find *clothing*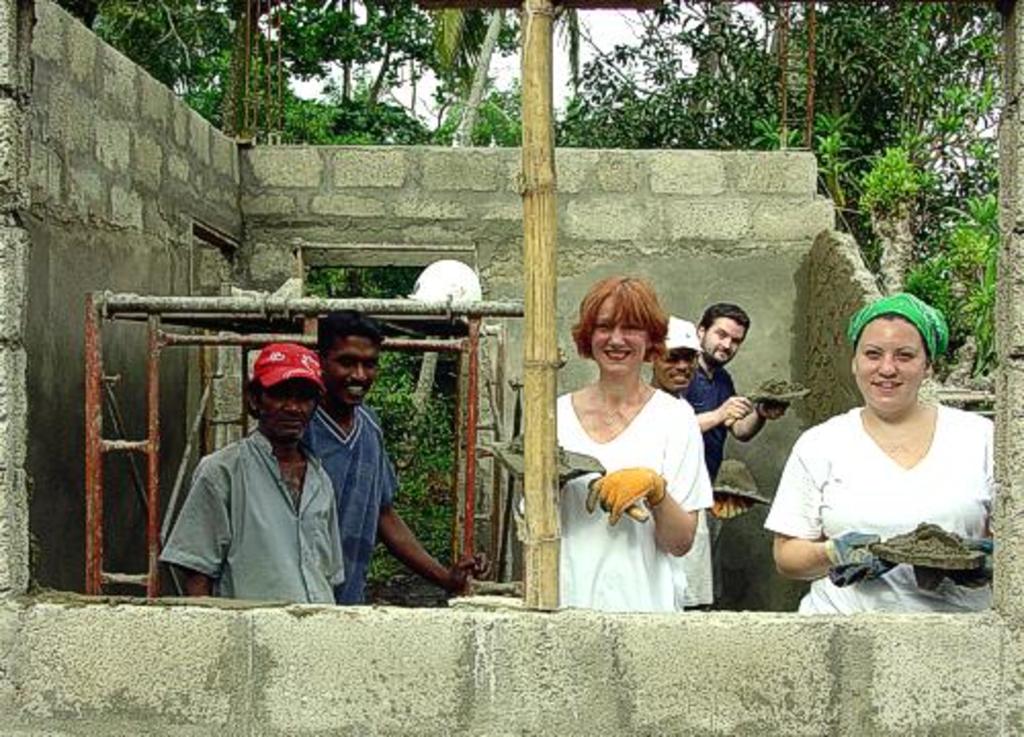
(547,379,721,604)
